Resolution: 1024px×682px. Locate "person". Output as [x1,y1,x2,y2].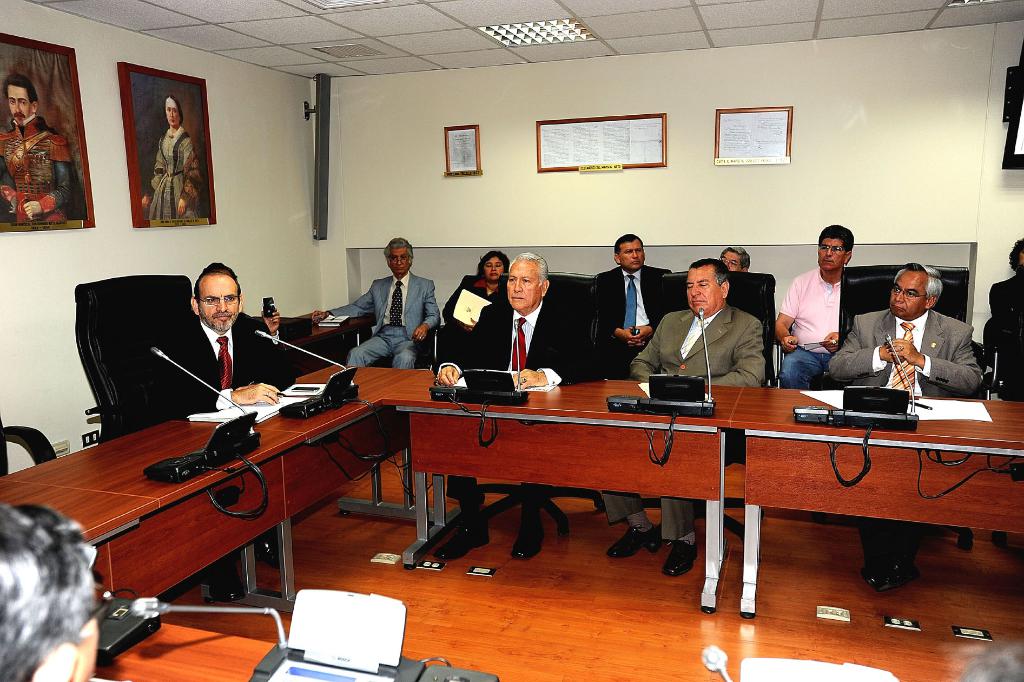
[985,240,1023,392].
